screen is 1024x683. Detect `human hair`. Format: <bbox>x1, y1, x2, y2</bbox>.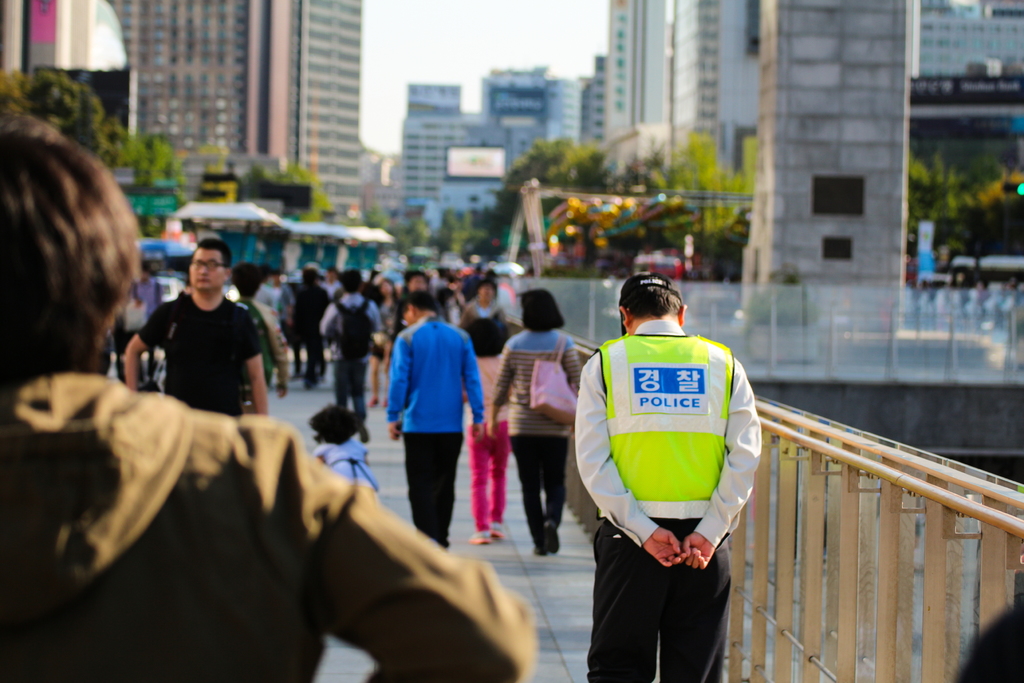
<bbox>404, 273, 425, 283</bbox>.
